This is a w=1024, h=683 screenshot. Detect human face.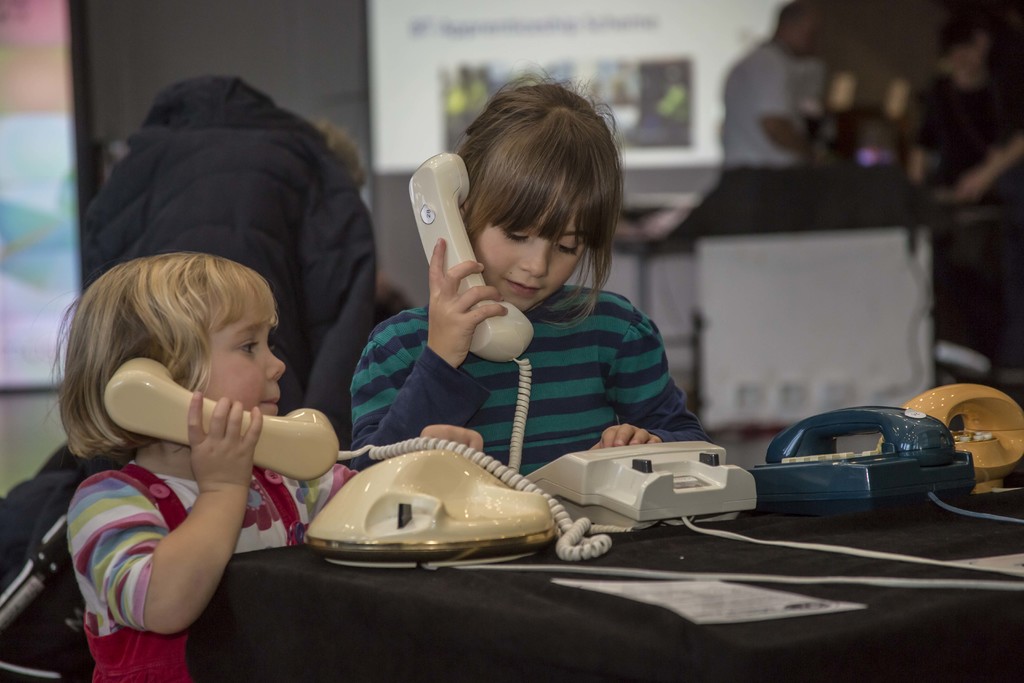
x1=194, y1=304, x2=284, y2=419.
